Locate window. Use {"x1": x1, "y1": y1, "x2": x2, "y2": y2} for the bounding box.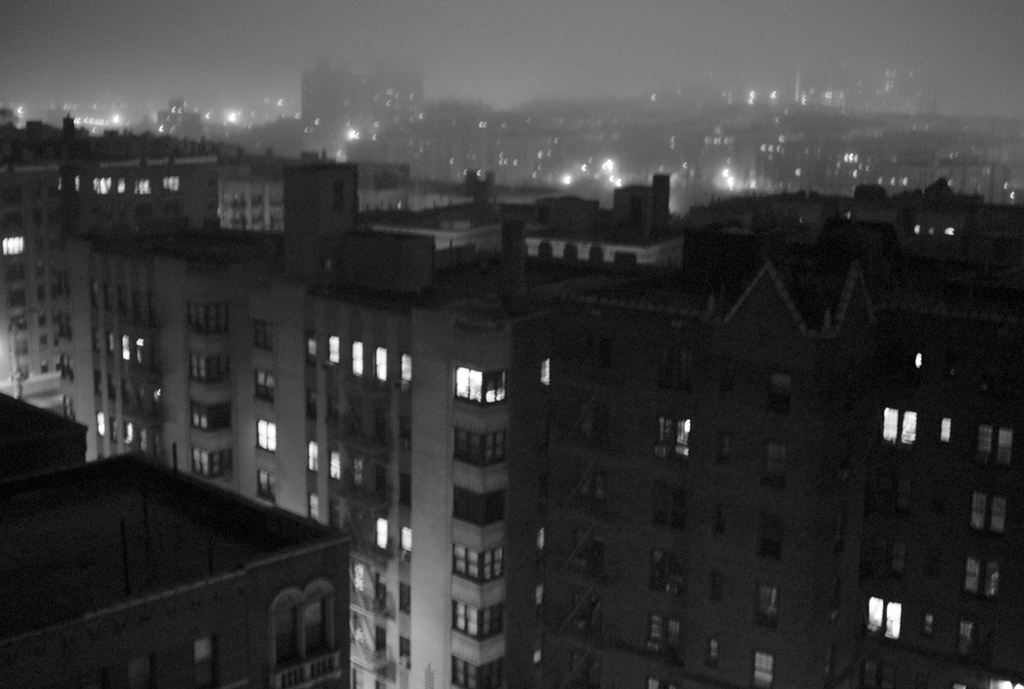
{"x1": 347, "y1": 512, "x2": 366, "y2": 544}.
